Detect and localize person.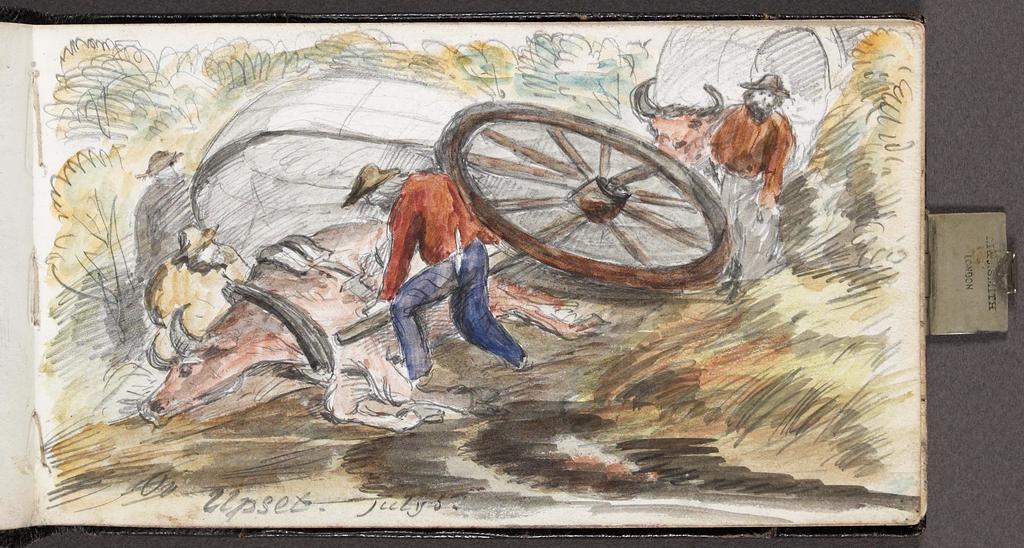
Localized at [712, 73, 791, 291].
